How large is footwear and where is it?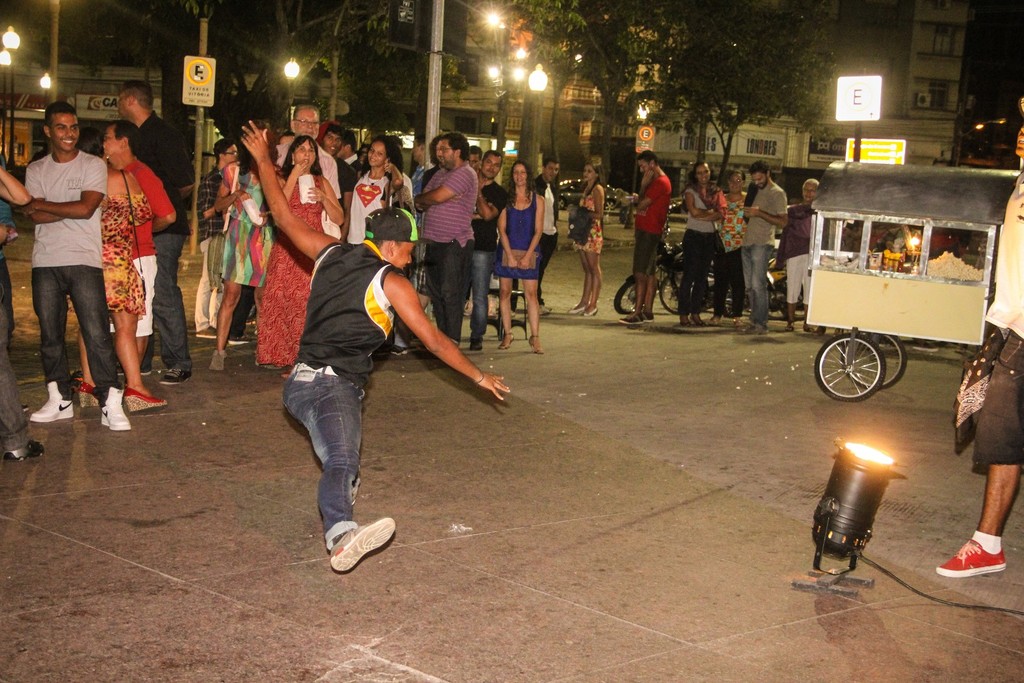
Bounding box: <bbox>738, 323, 758, 334</bbox>.
